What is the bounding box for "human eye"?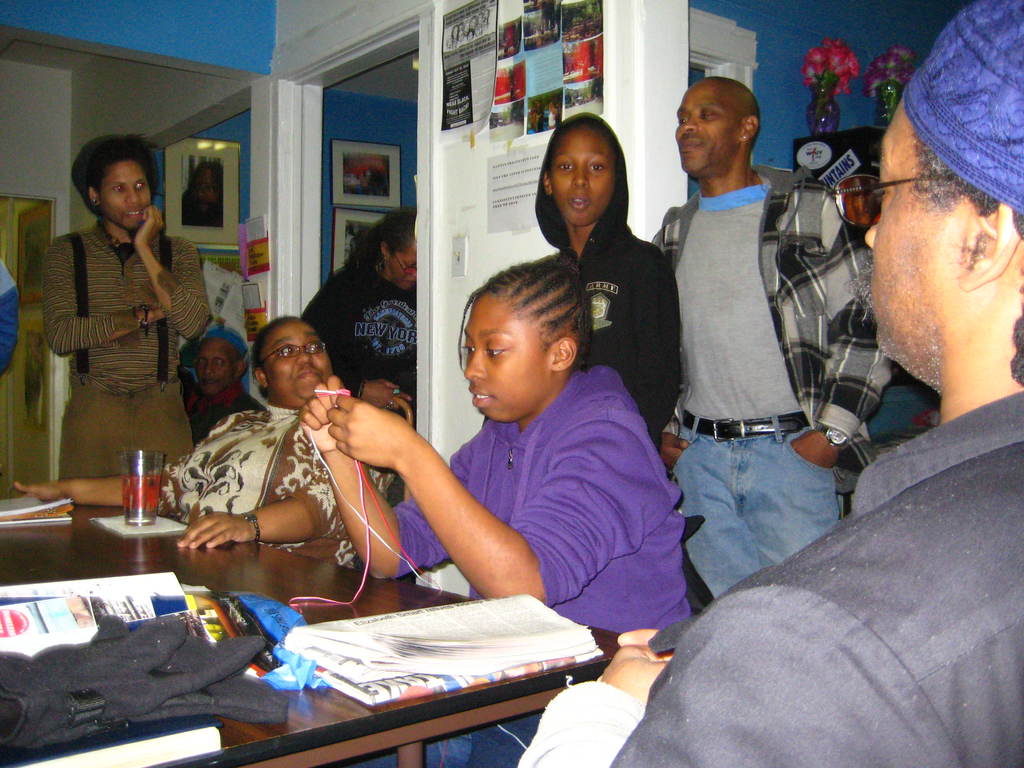
x1=304, y1=341, x2=321, y2=353.
